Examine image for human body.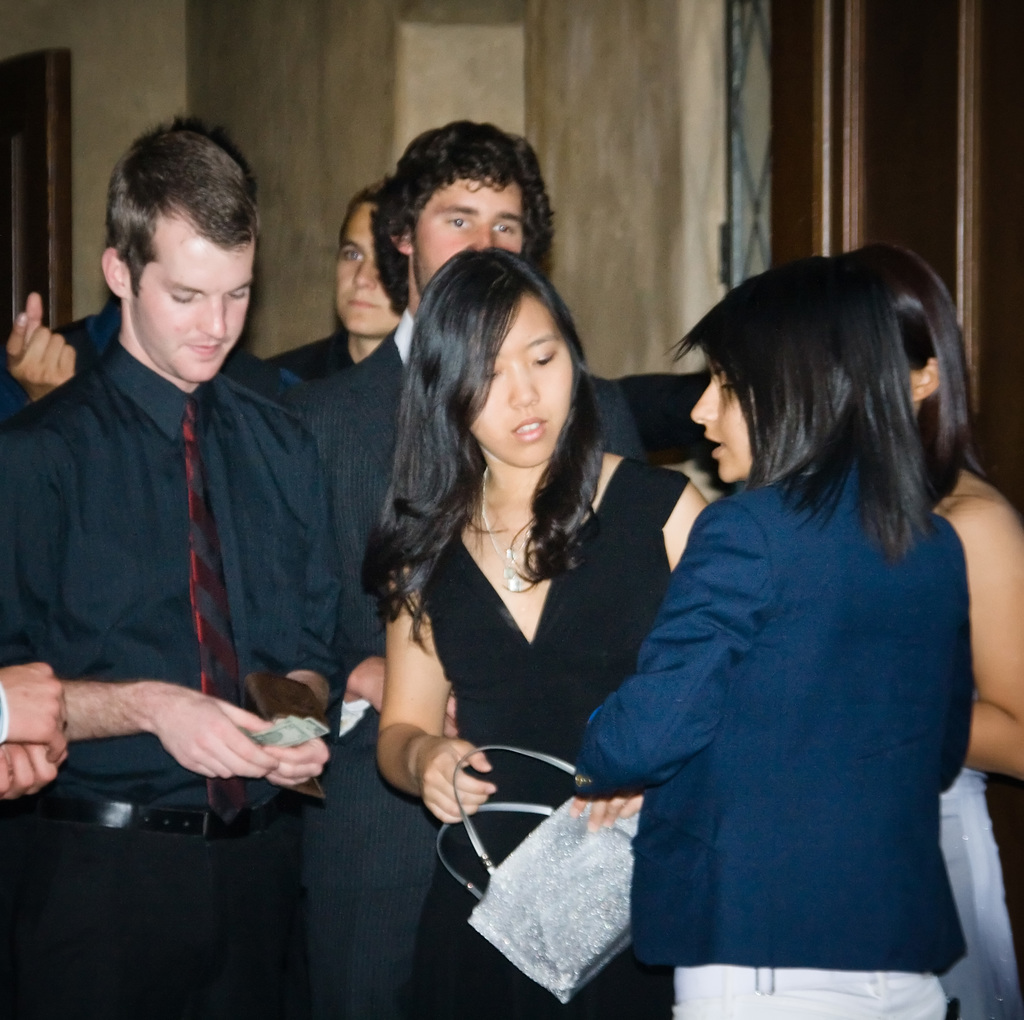
Examination result: <bbox>320, 129, 639, 1015</bbox>.
